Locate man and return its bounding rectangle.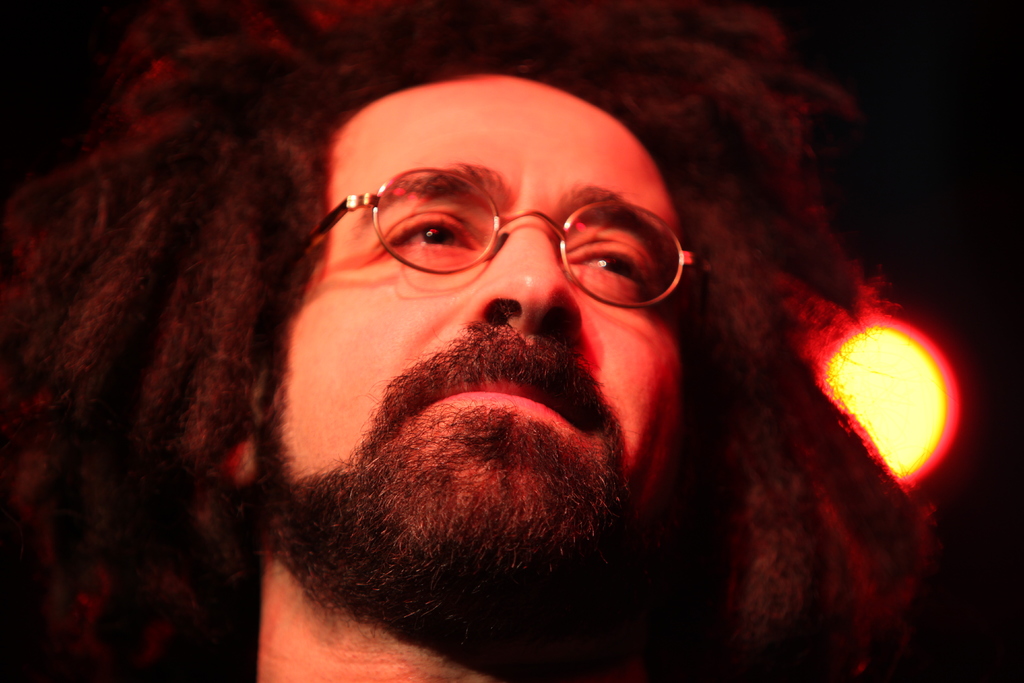
l=109, t=28, r=947, b=652.
